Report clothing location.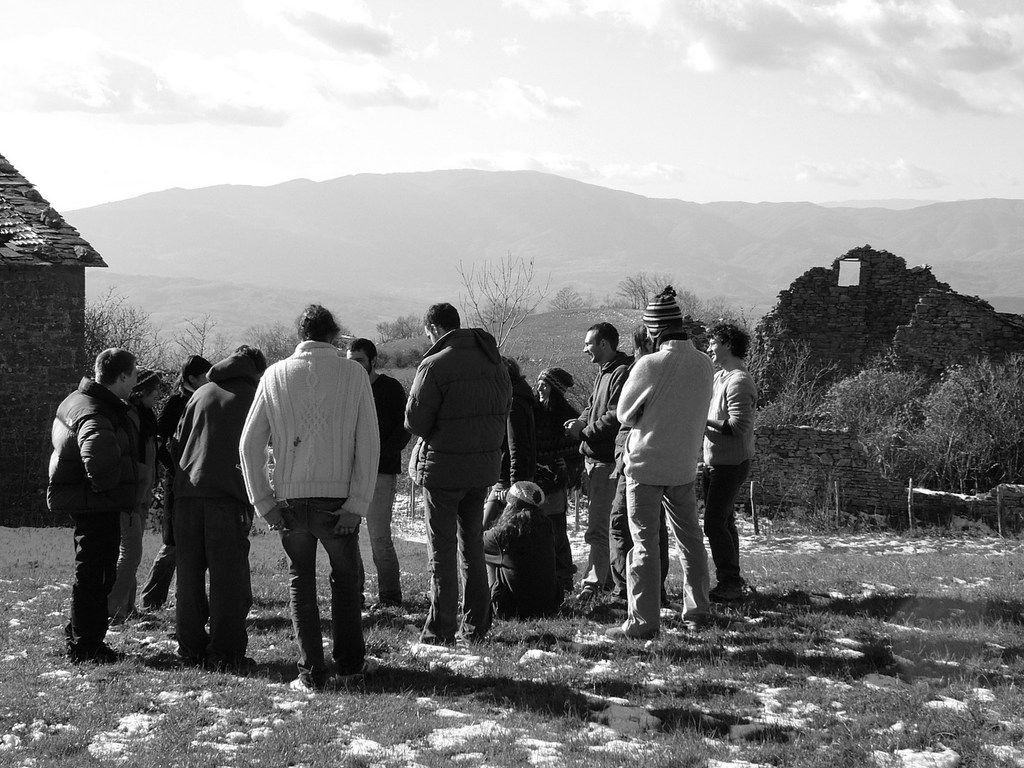
Report: 696, 352, 745, 618.
